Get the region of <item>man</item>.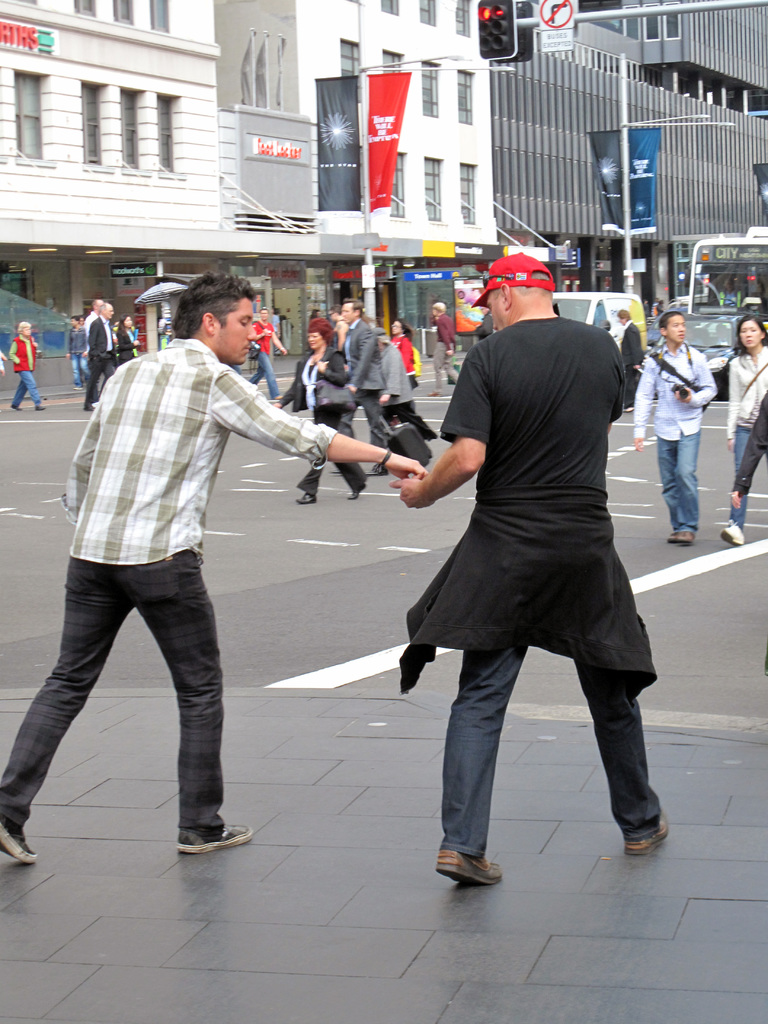
(left=7, top=316, right=44, bottom=412).
